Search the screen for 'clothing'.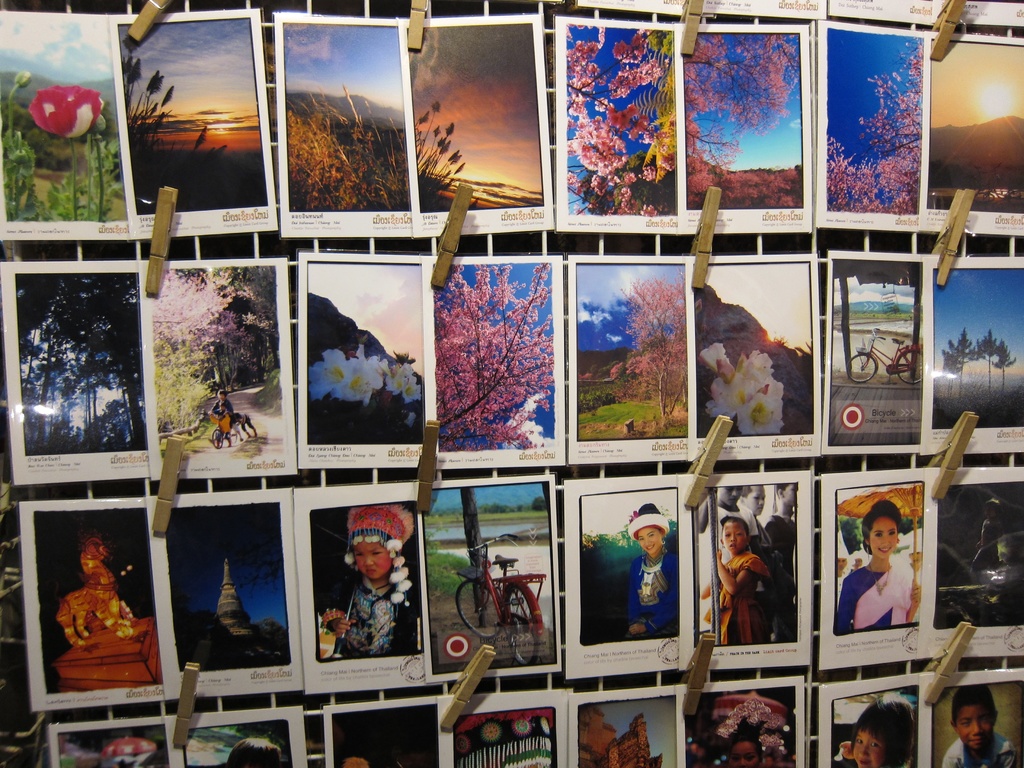
Found at (335,576,416,653).
